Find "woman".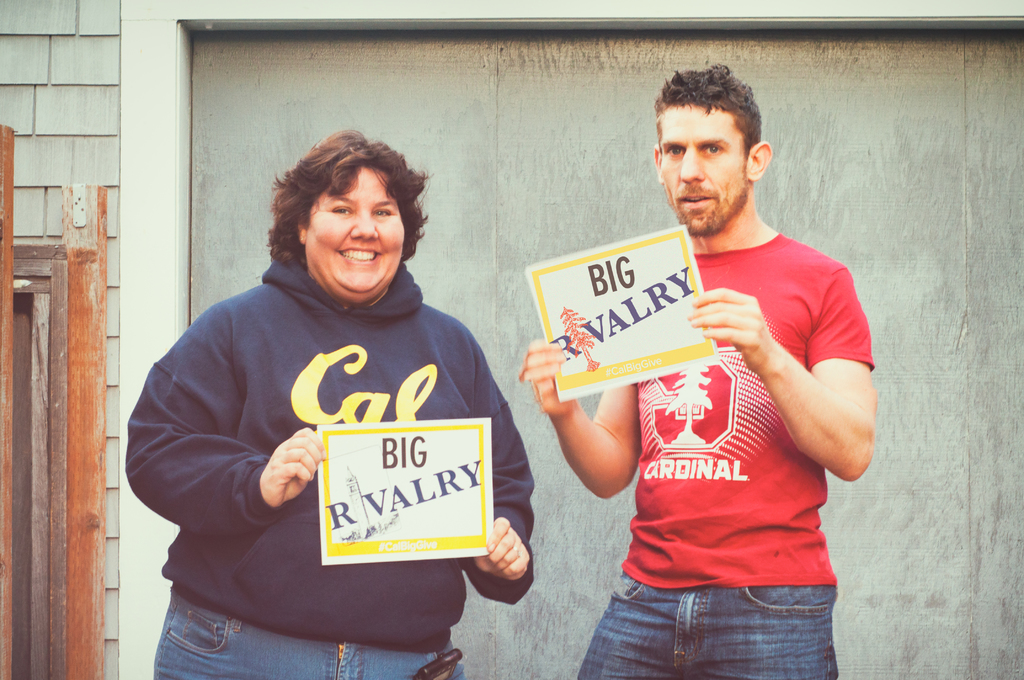
box(131, 126, 552, 667).
